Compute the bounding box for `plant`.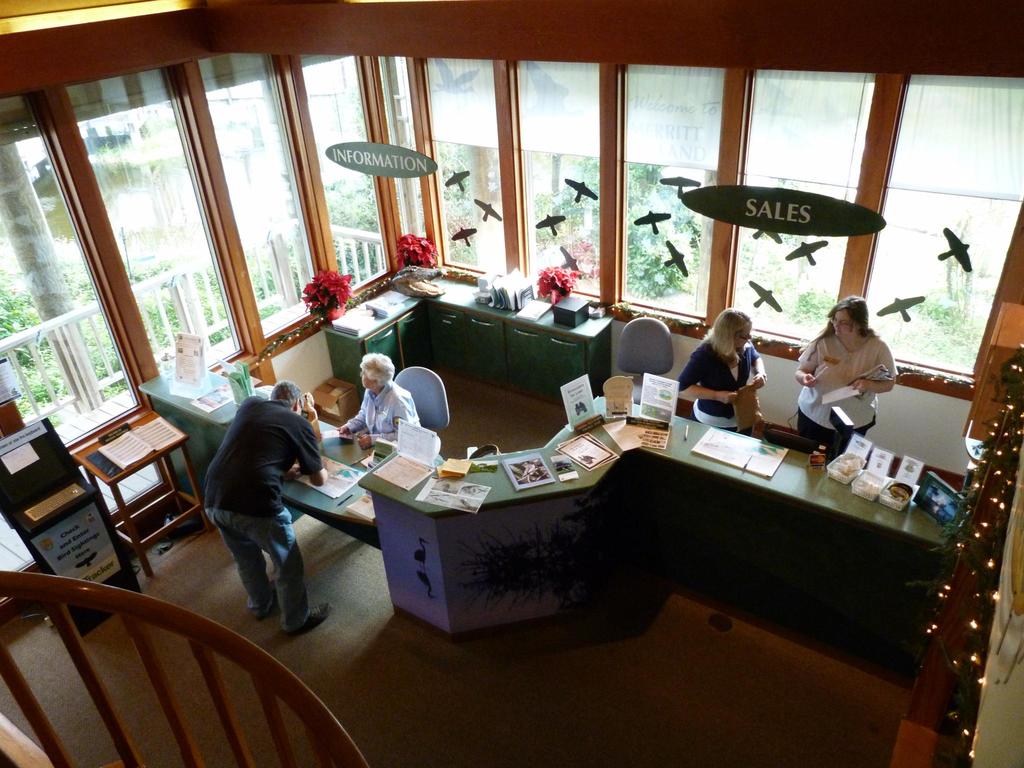
left=244, top=210, right=309, bottom=321.
